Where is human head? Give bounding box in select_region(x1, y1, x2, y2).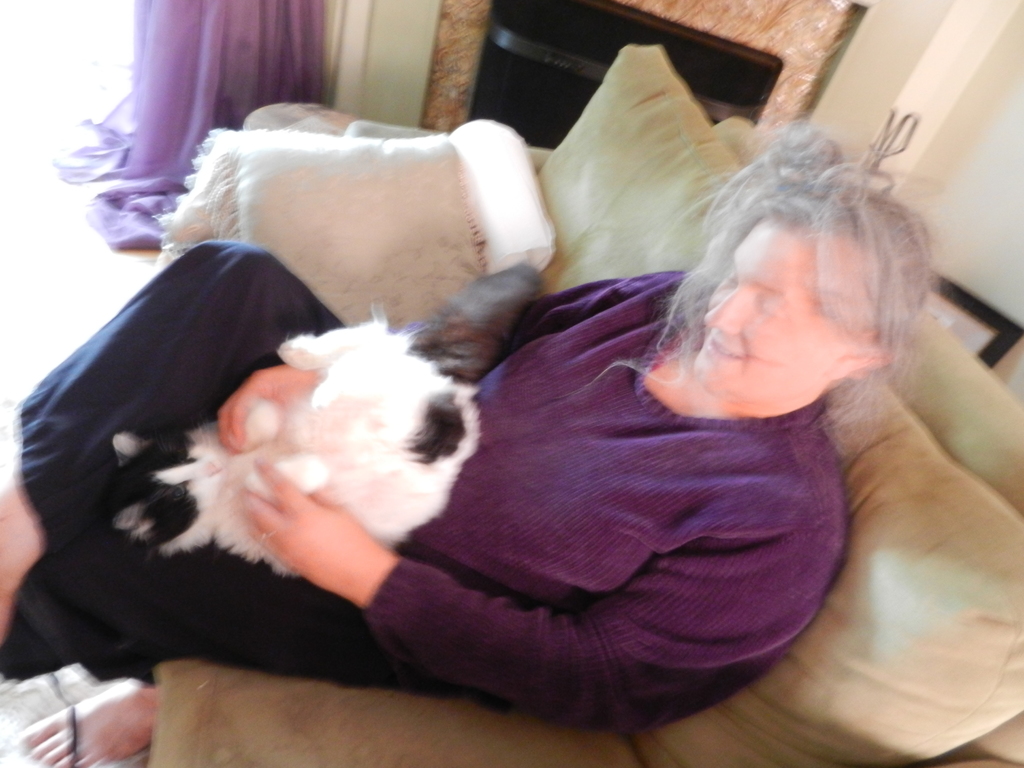
select_region(664, 169, 895, 415).
